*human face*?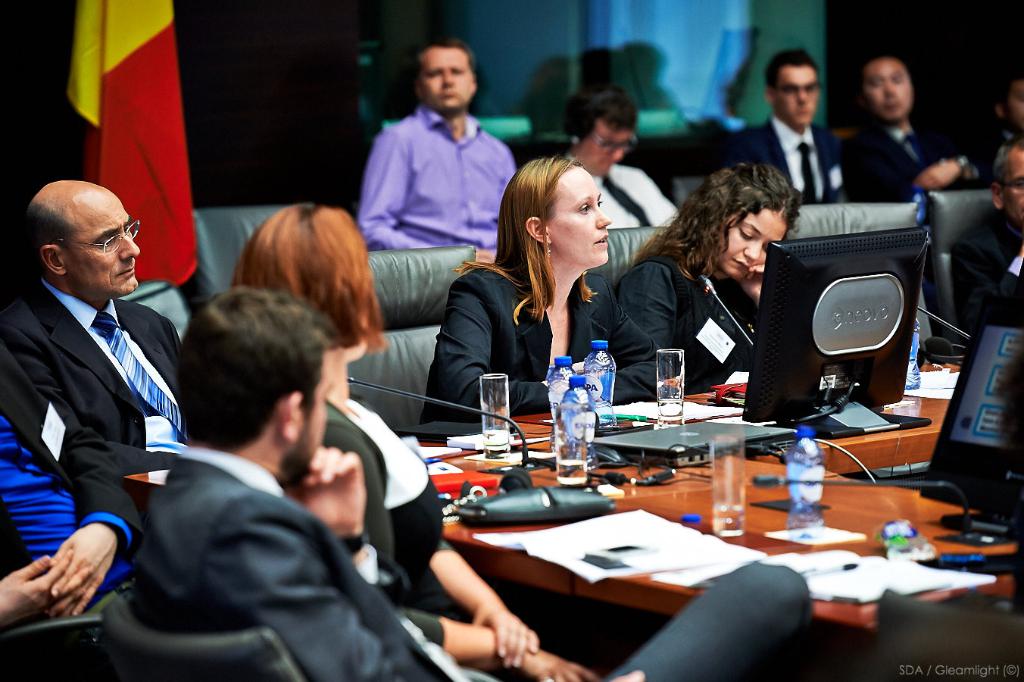
(x1=778, y1=68, x2=819, y2=125)
